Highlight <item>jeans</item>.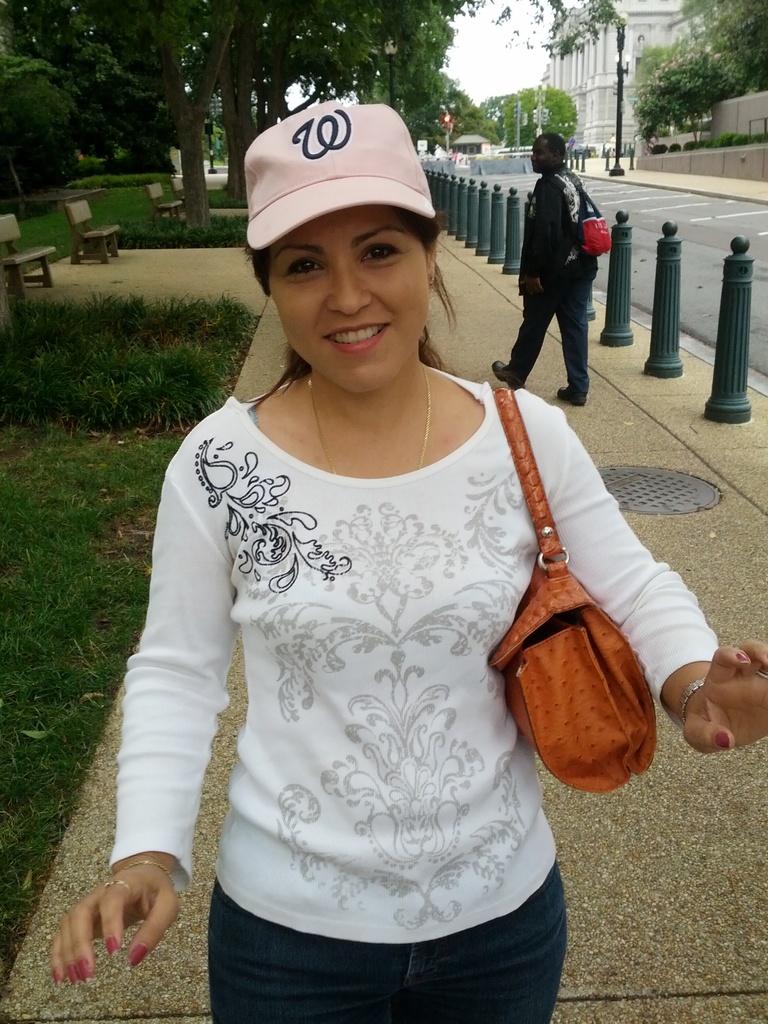
Highlighted region: crop(210, 861, 572, 1023).
